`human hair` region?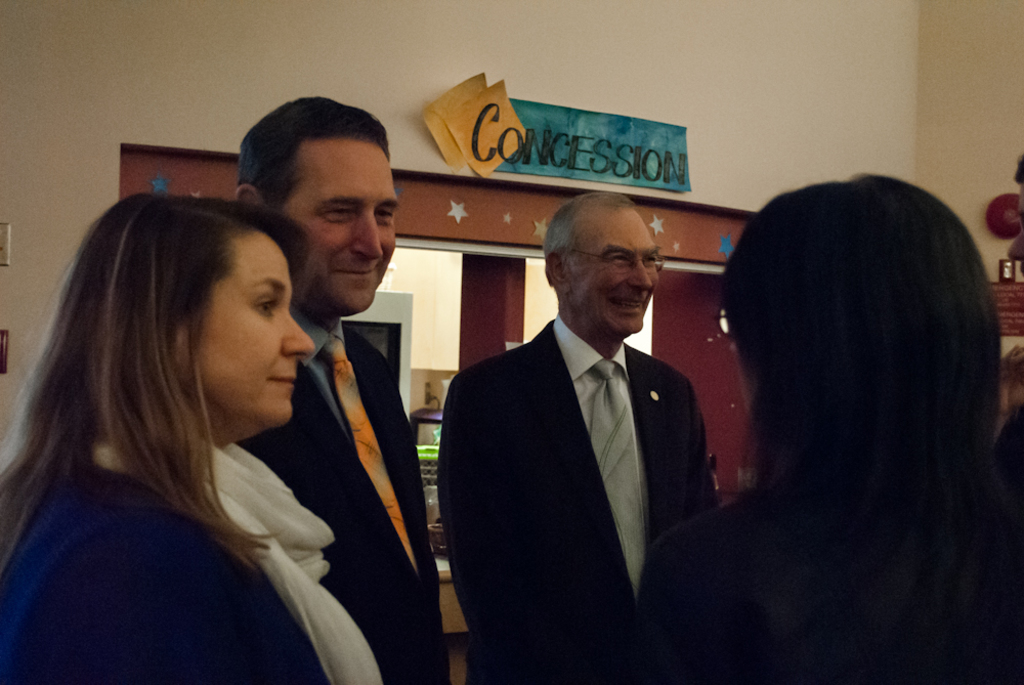
l=718, t=172, r=1004, b=519
